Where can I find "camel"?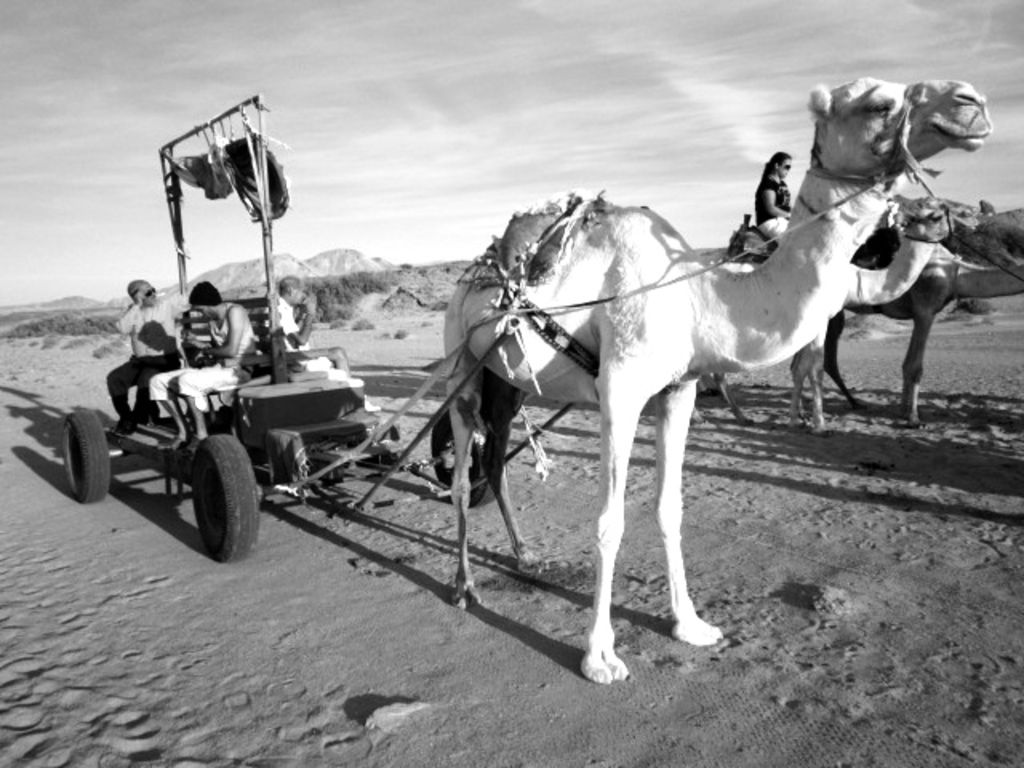
You can find it at bbox(822, 227, 1022, 429).
